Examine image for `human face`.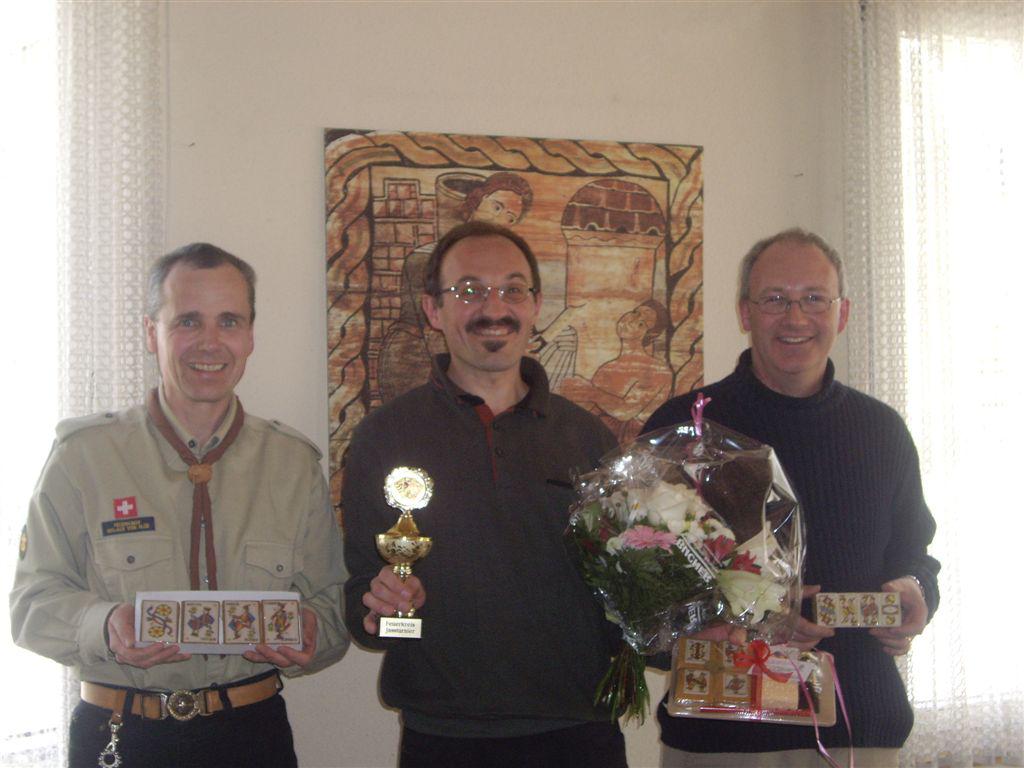
Examination result: {"left": 440, "top": 240, "right": 533, "bottom": 372}.
